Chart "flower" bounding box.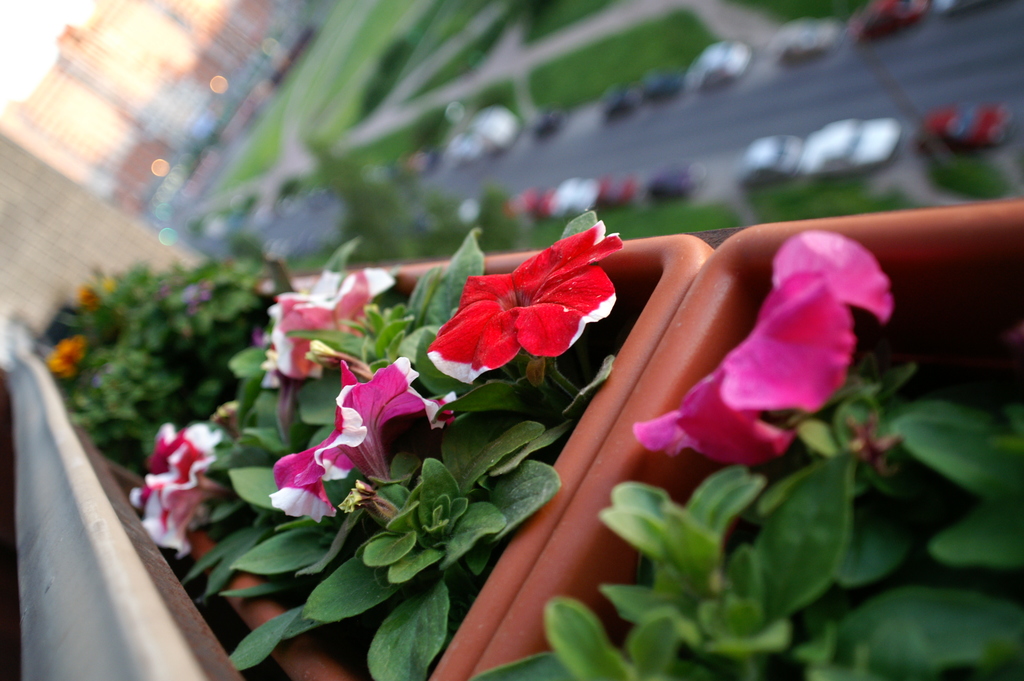
Charted: l=428, t=214, r=630, b=384.
